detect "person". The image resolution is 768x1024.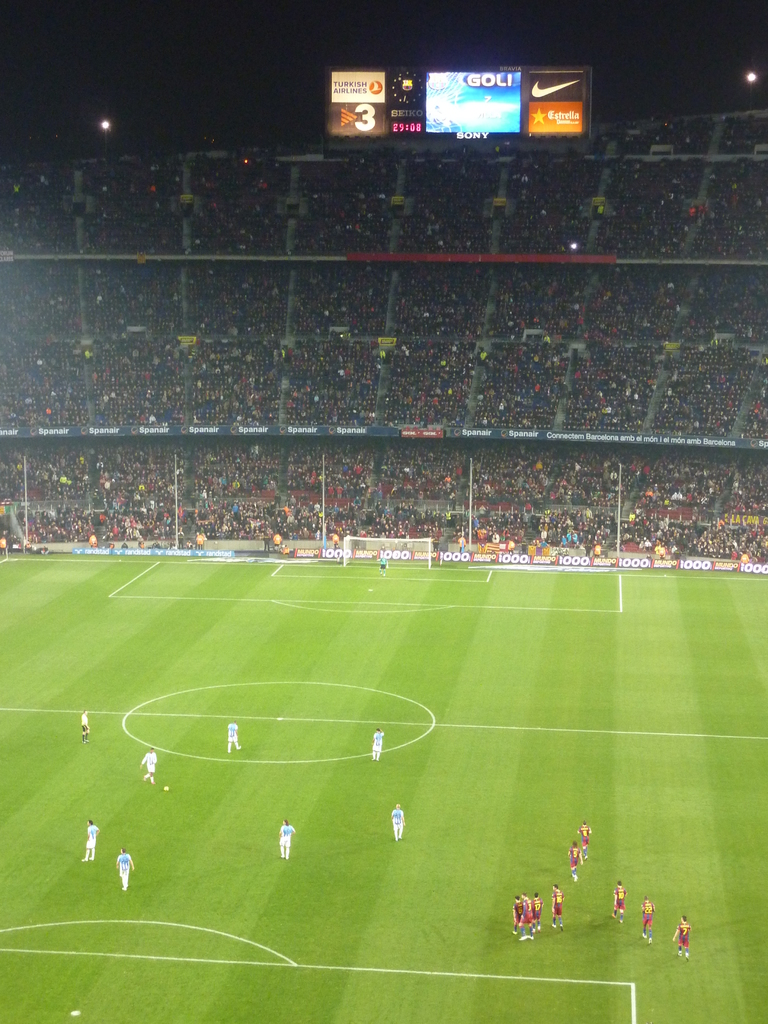
Rect(276, 817, 295, 856).
